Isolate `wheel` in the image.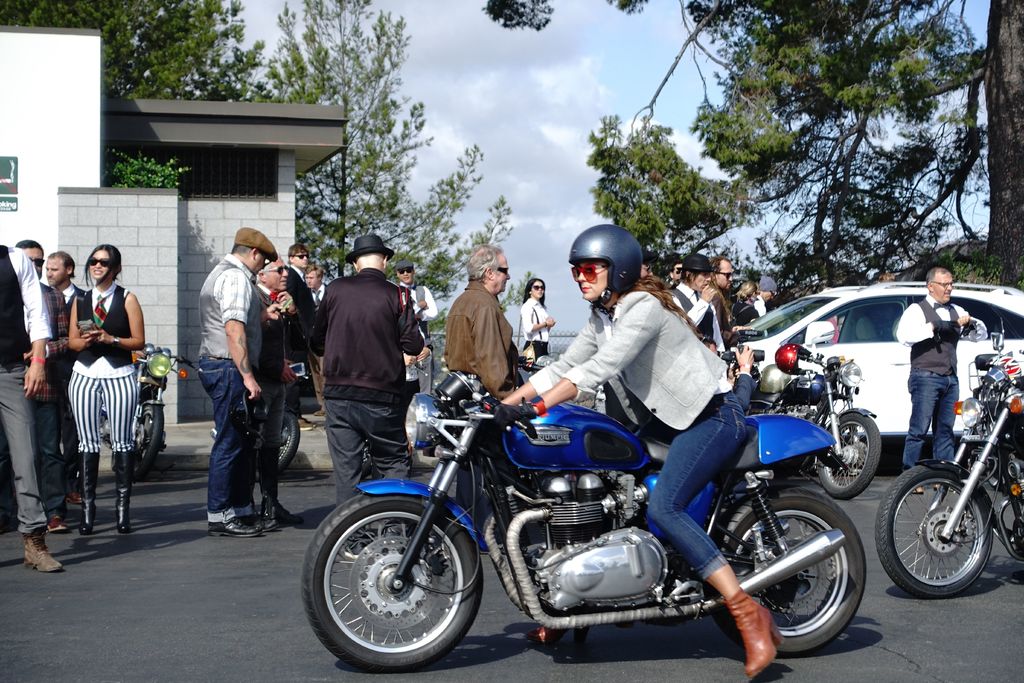
Isolated region: rect(116, 405, 164, 482).
